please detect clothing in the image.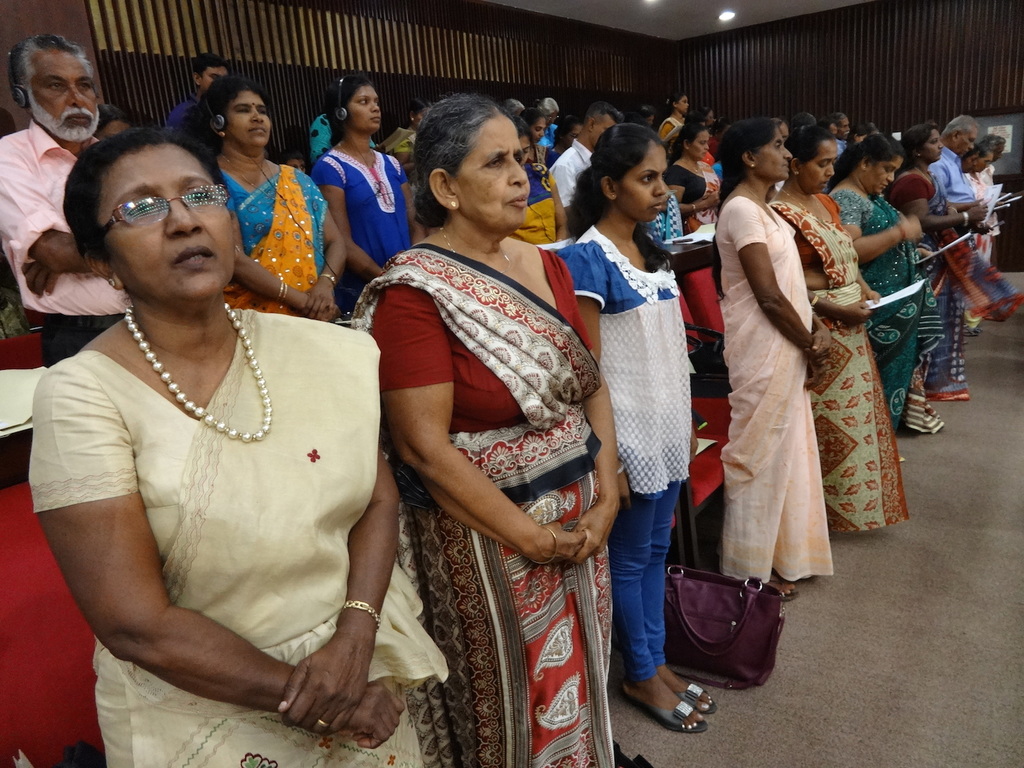
<region>505, 158, 555, 247</region>.
